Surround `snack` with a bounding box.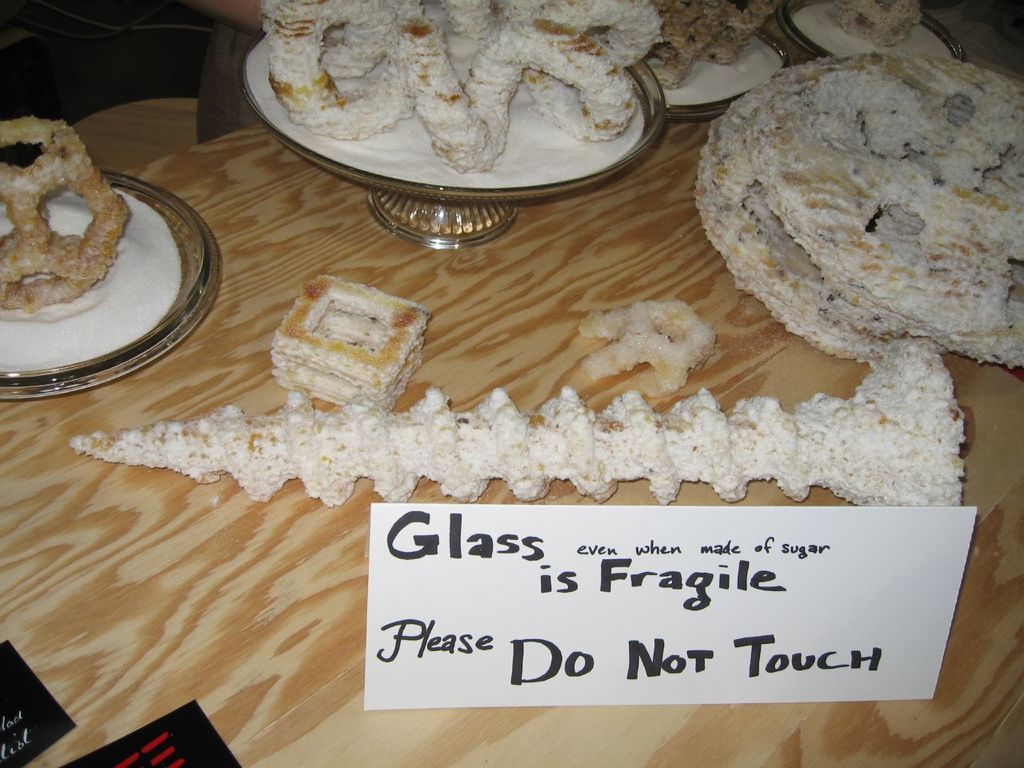
box(0, 114, 131, 336).
